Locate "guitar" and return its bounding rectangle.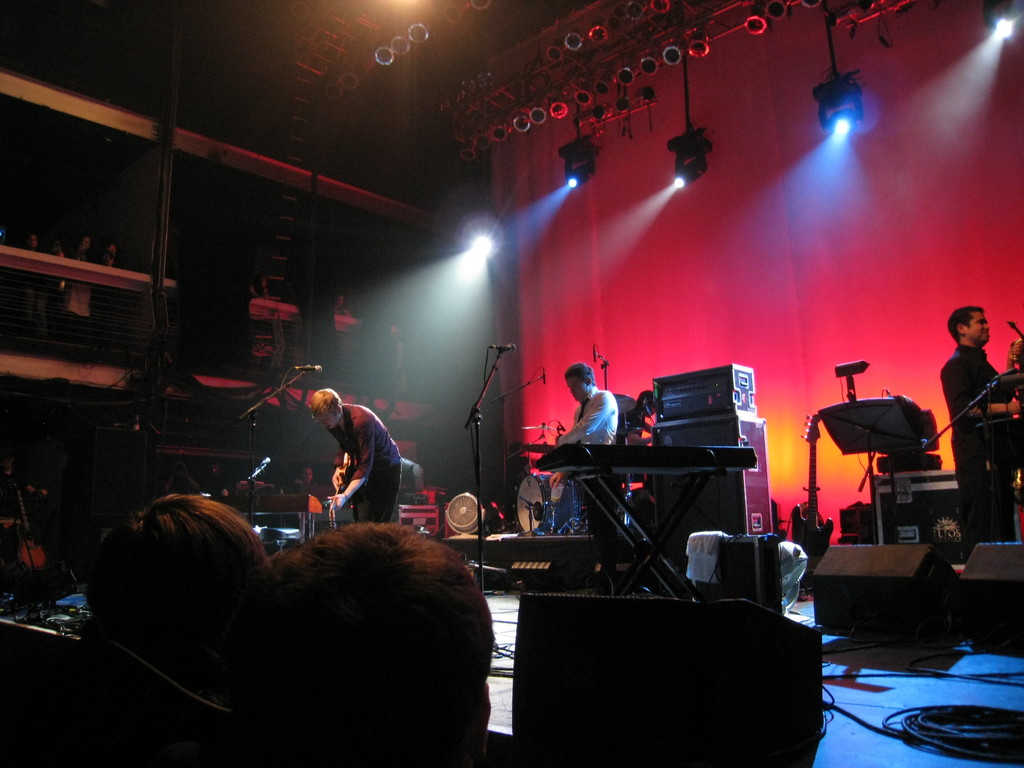
bbox=(783, 413, 831, 572).
